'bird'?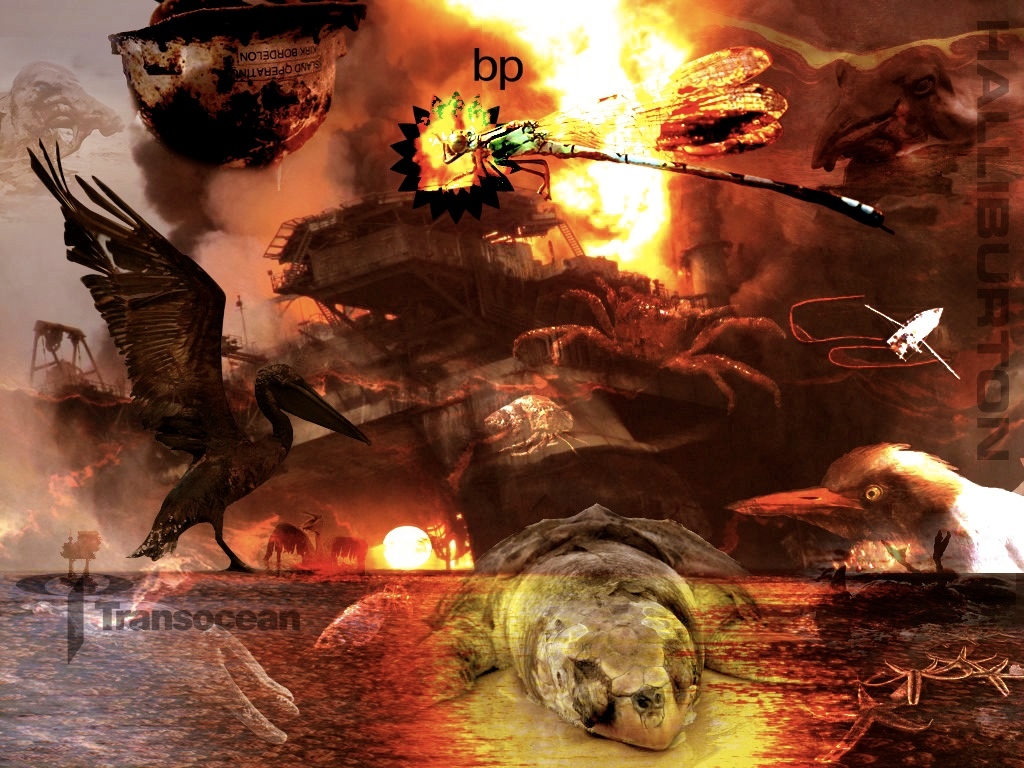
<box>40,125,397,565</box>
